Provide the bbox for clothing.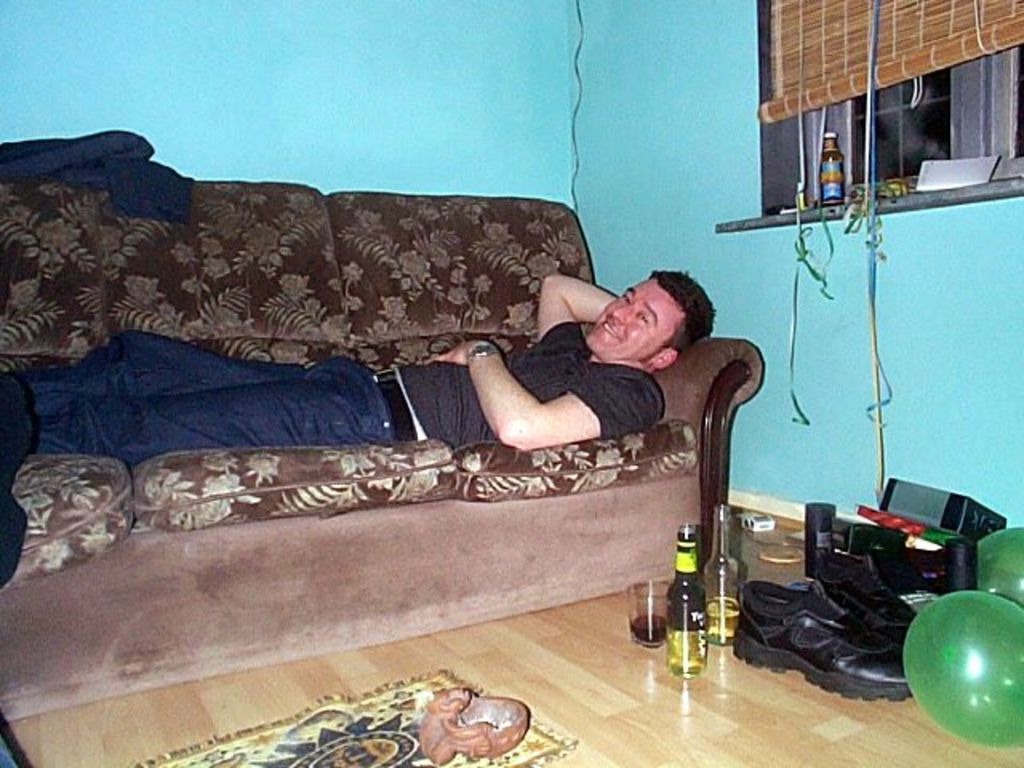
detection(0, 318, 670, 456).
